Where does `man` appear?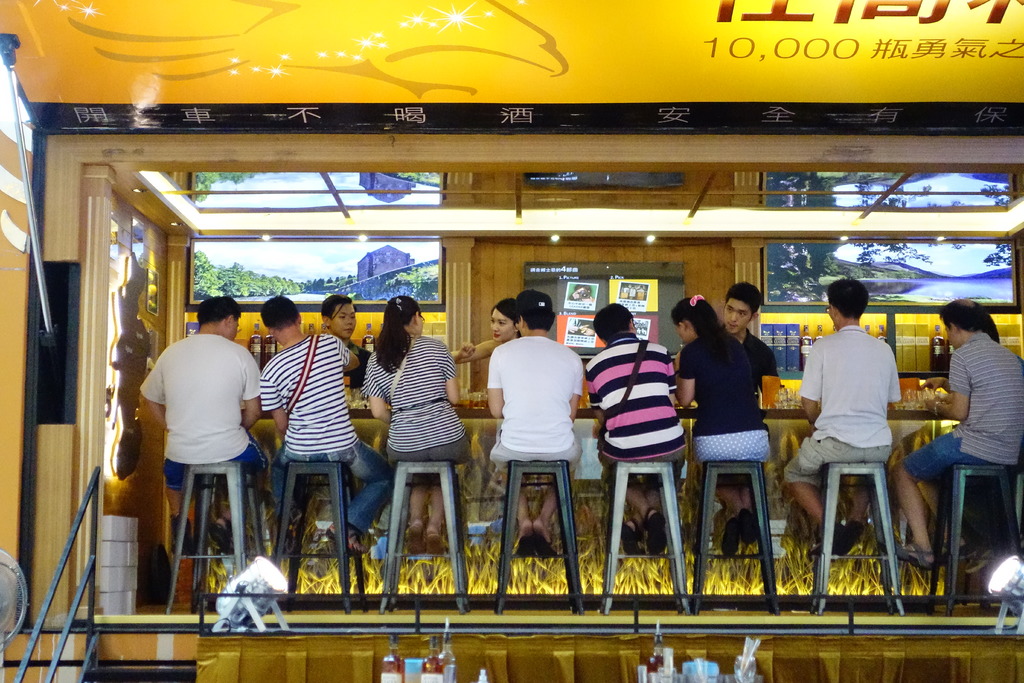
Appears at (x1=137, y1=294, x2=267, y2=609).
